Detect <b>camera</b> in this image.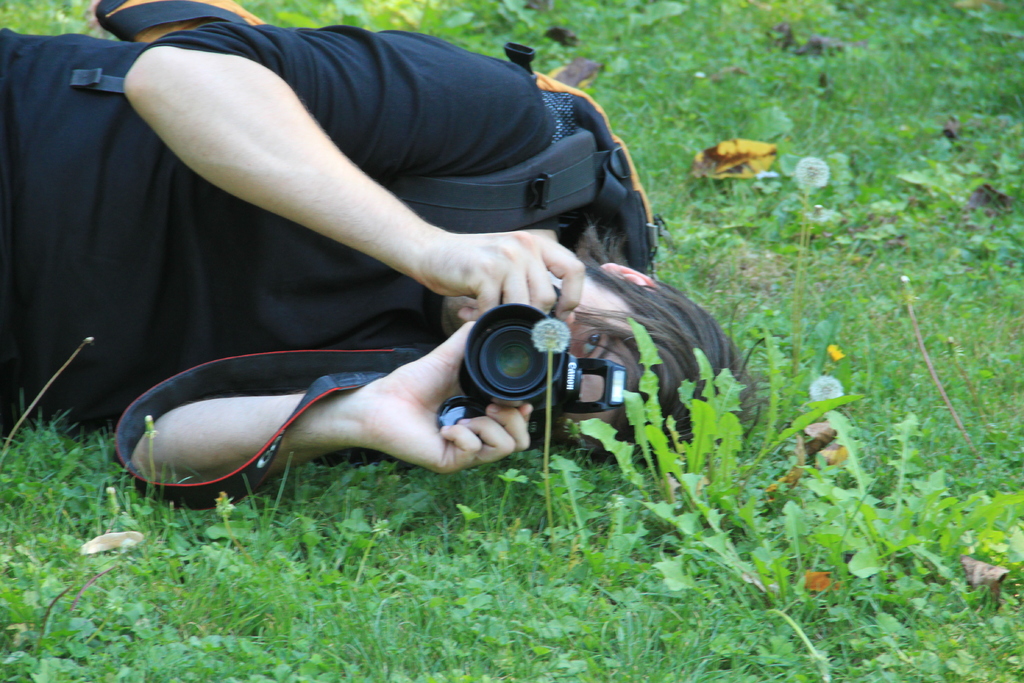
Detection: crop(452, 276, 629, 448).
